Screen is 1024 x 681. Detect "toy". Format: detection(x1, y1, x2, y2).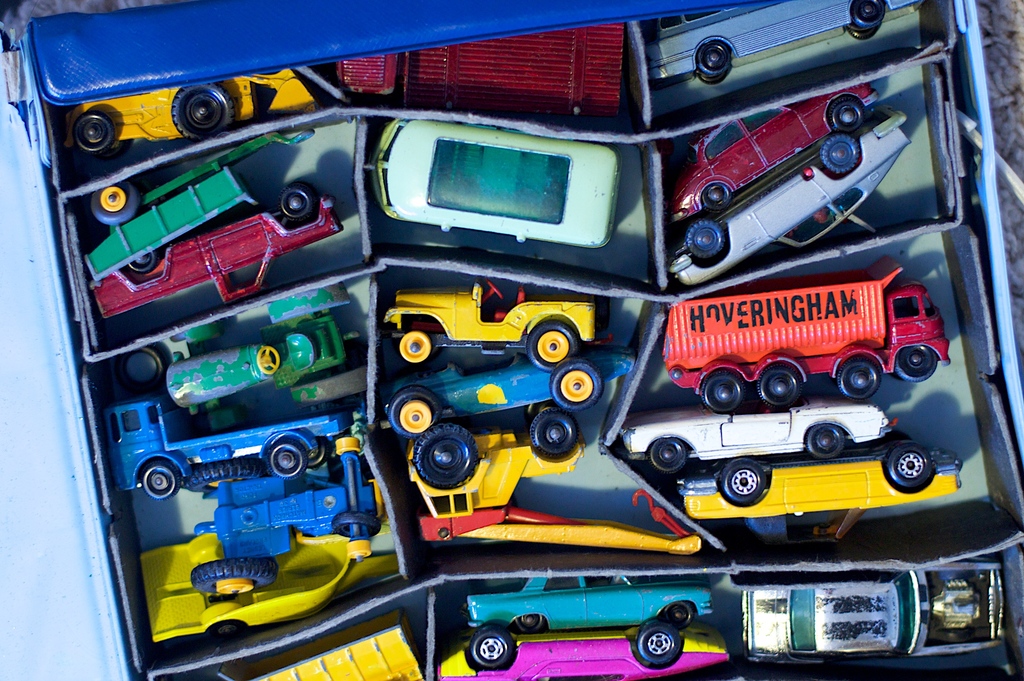
detection(742, 572, 1009, 666).
